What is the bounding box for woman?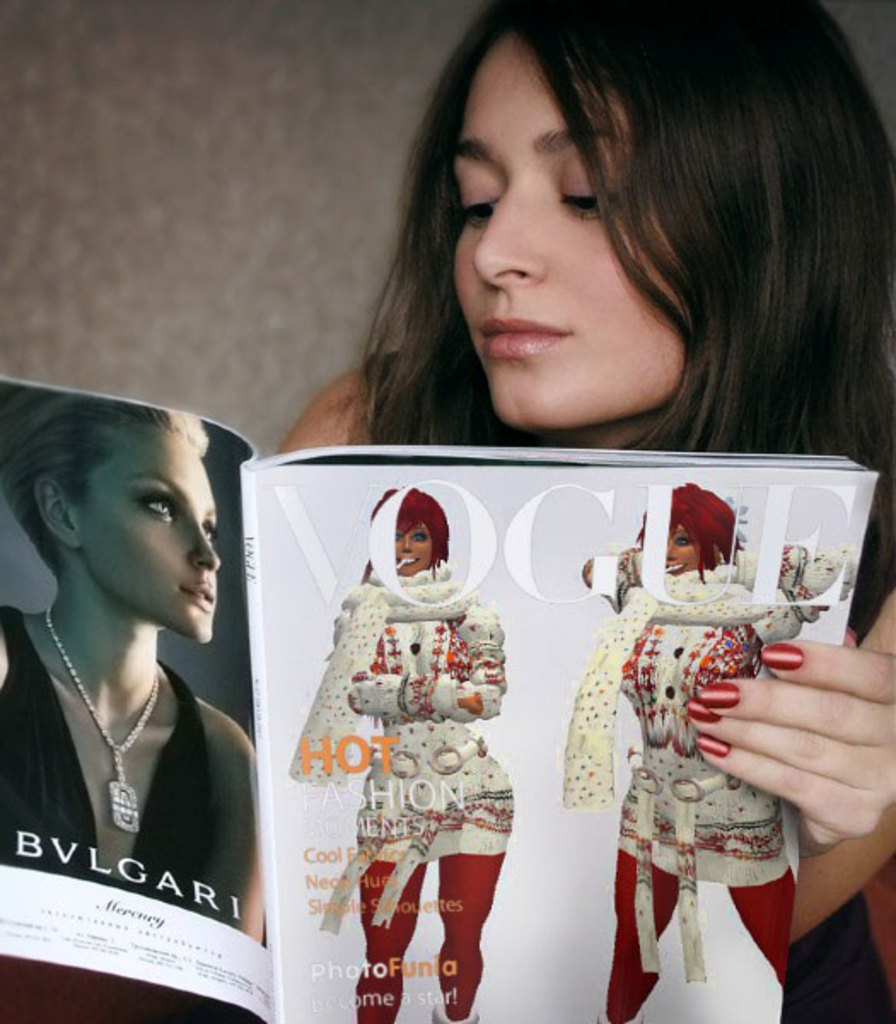
[0, 348, 285, 940].
